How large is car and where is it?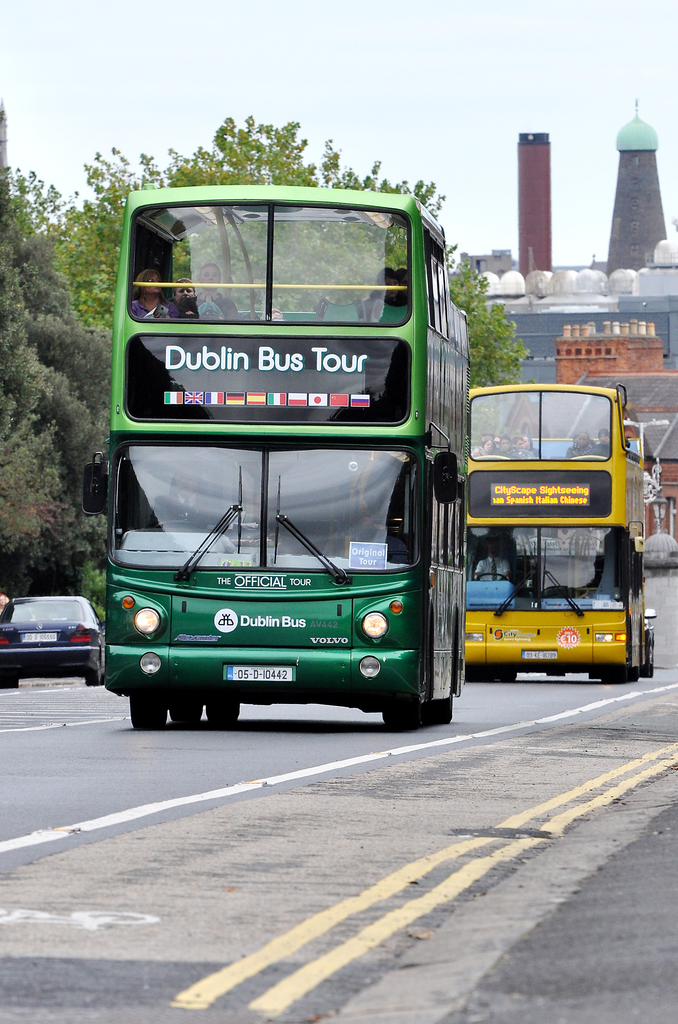
Bounding box: x1=9 y1=580 x2=92 y2=673.
